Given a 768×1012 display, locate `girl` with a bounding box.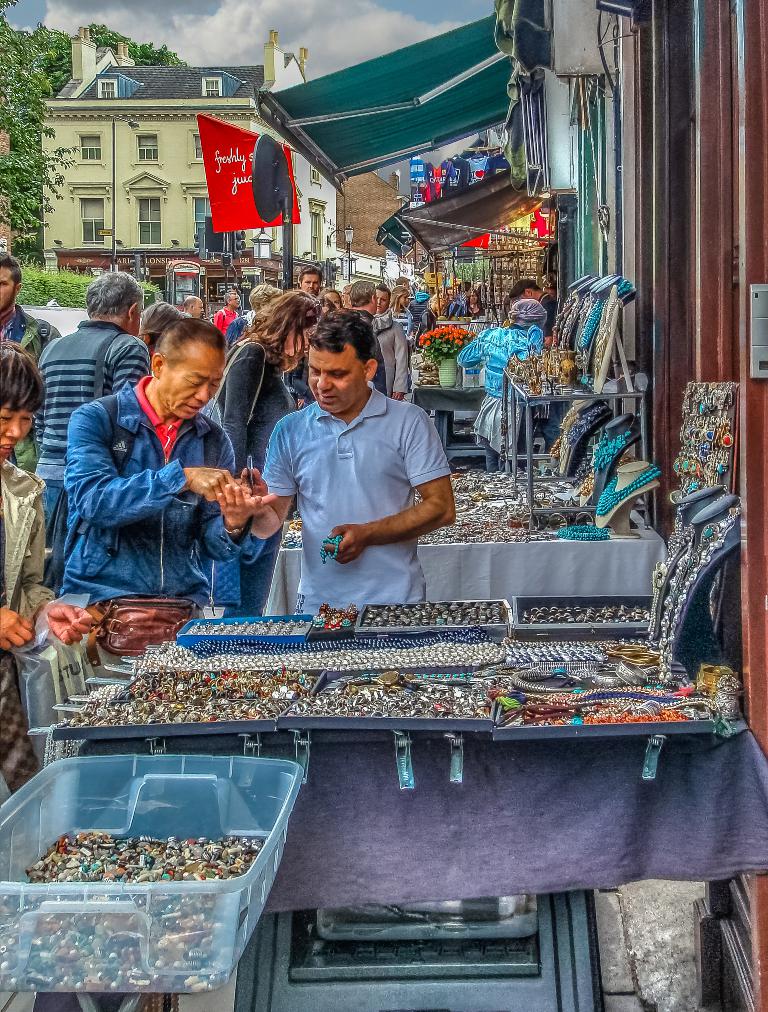
Located: l=211, t=285, r=319, b=471.
